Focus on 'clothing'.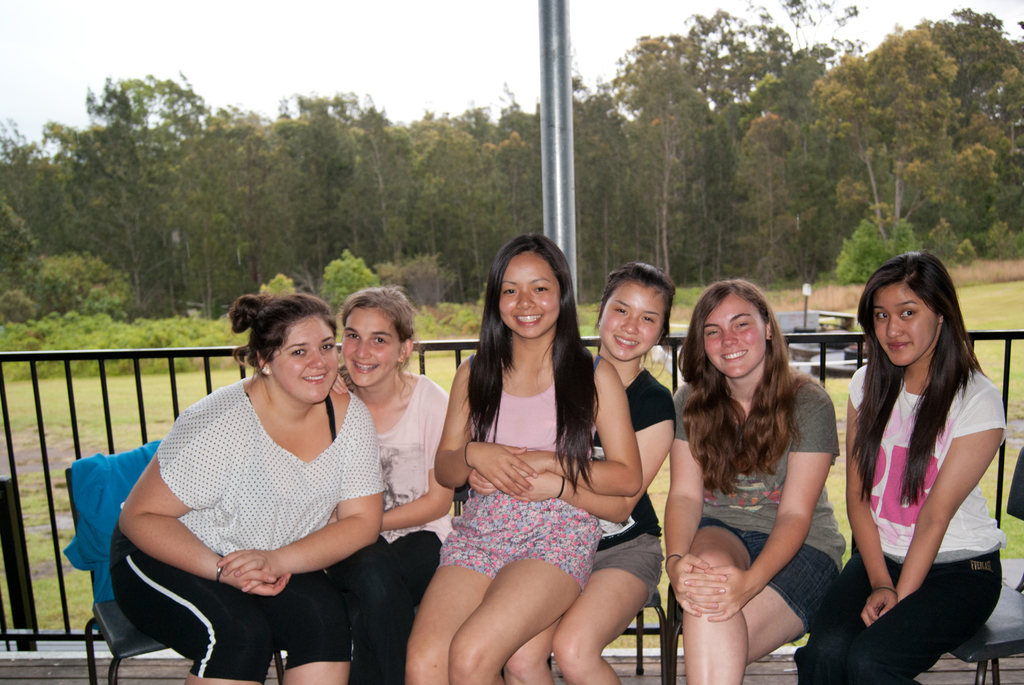
Focused at 328, 375, 450, 684.
